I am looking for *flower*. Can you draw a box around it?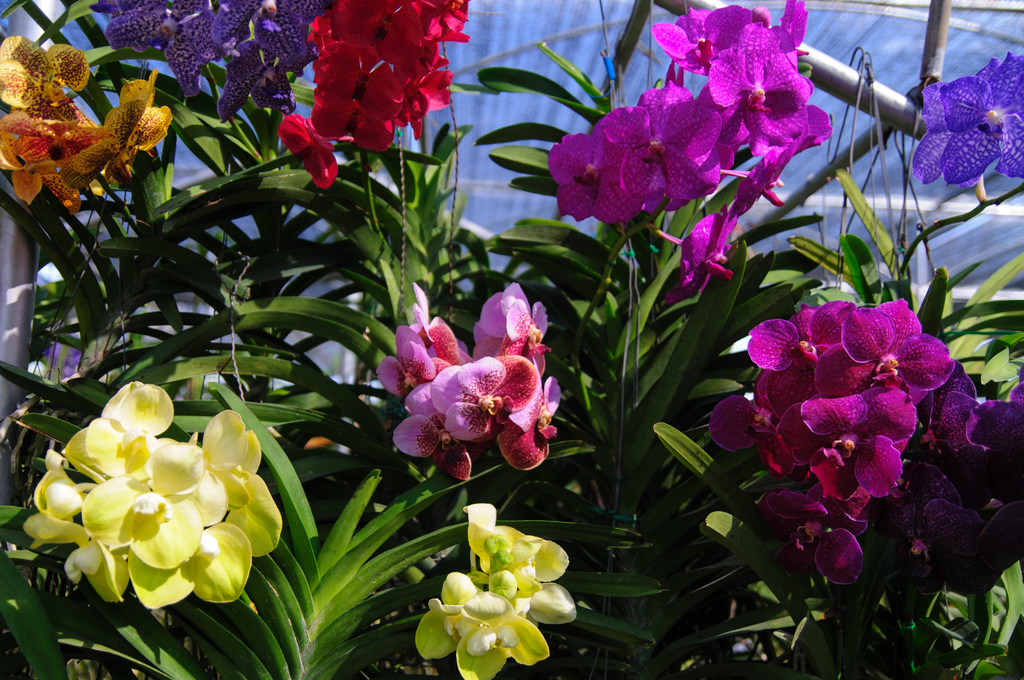
Sure, the bounding box is 0/36/181/212.
